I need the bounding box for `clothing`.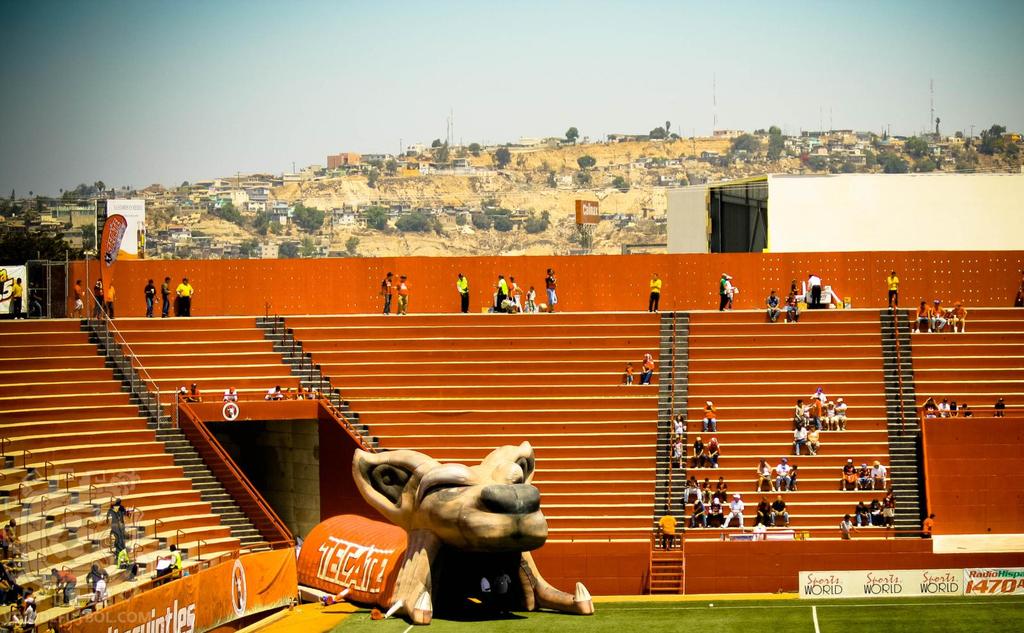
Here it is: 932/305/948/330.
